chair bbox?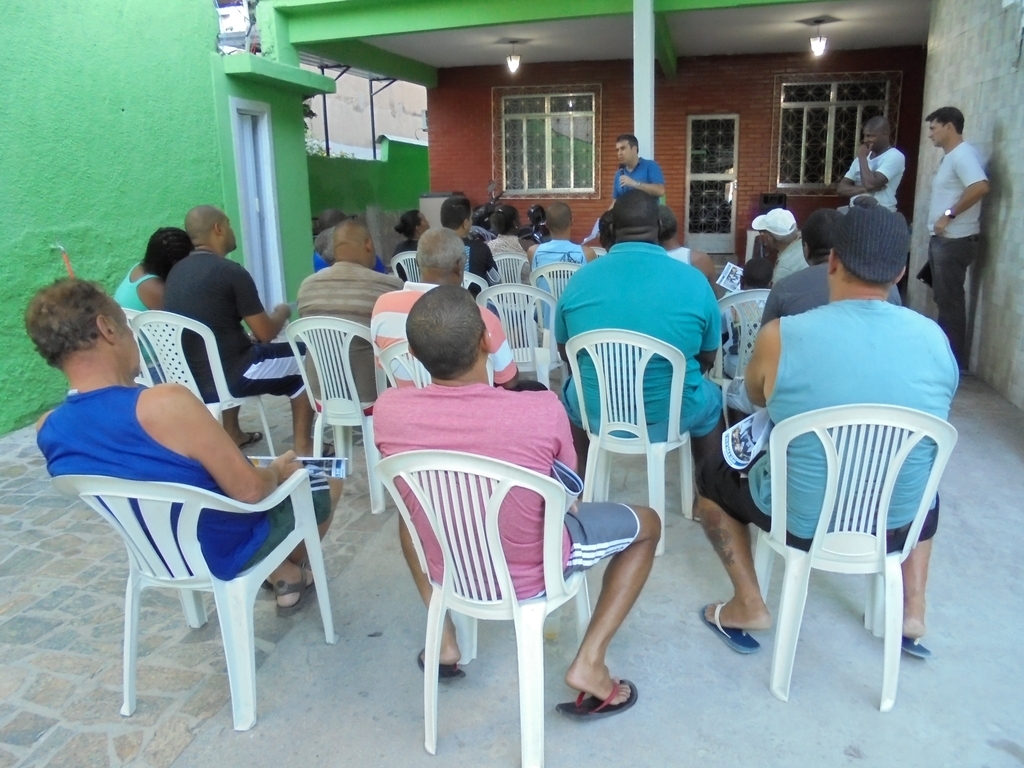
box=[588, 246, 608, 258]
